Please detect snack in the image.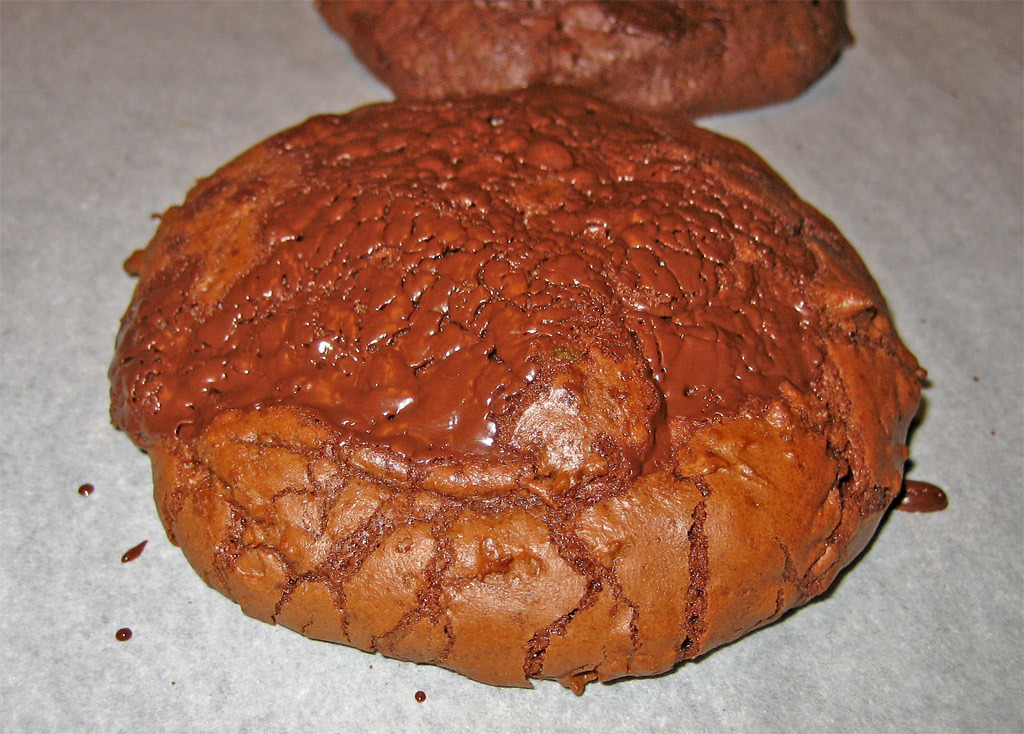
{"left": 121, "top": 82, "right": 958, "bottom": 696}.
